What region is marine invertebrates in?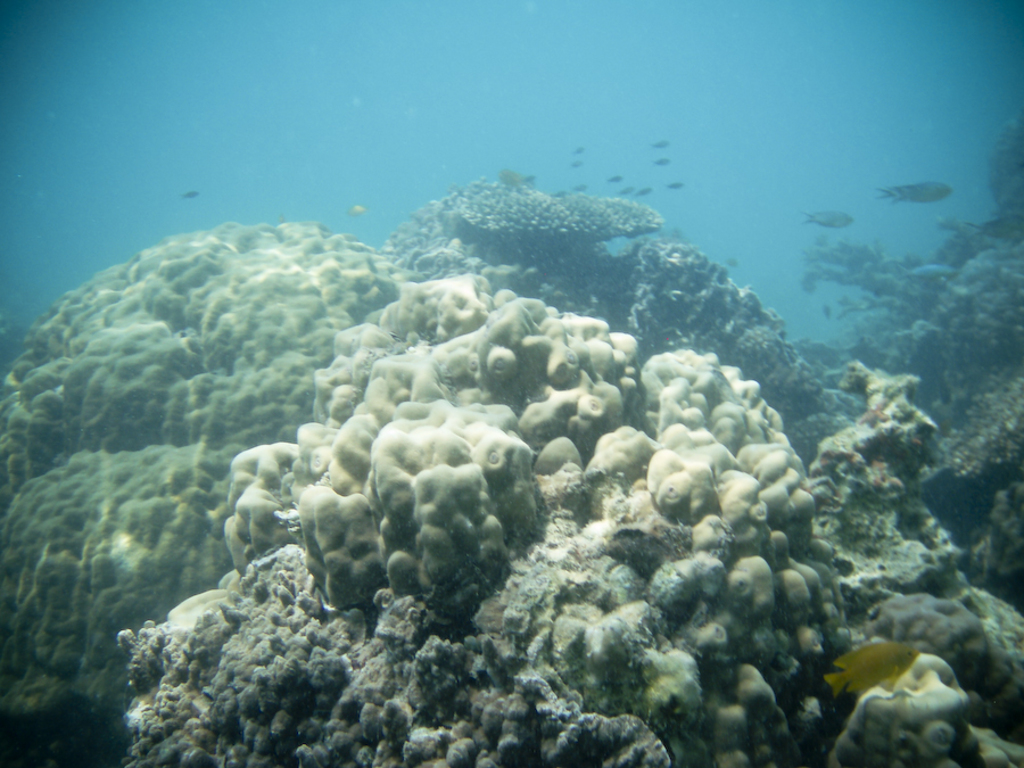
Rect(791, 237, 947, 319).
